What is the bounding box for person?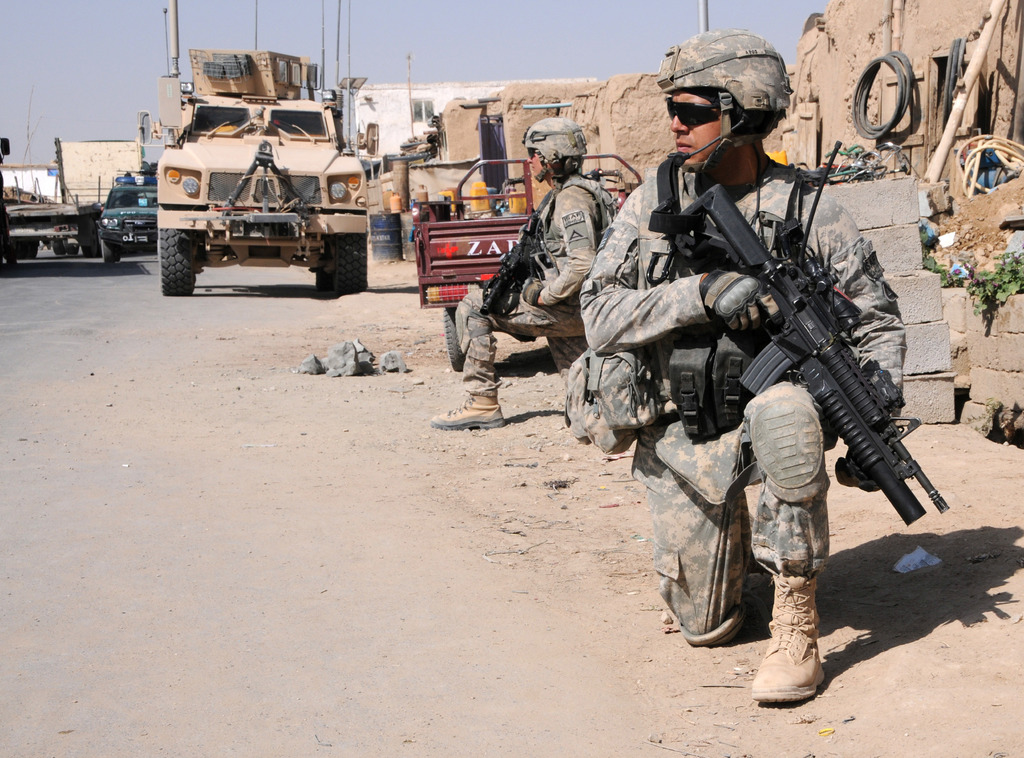
{"x1": 435, "y1": 113, "x2": 629, "y2": 428}.
